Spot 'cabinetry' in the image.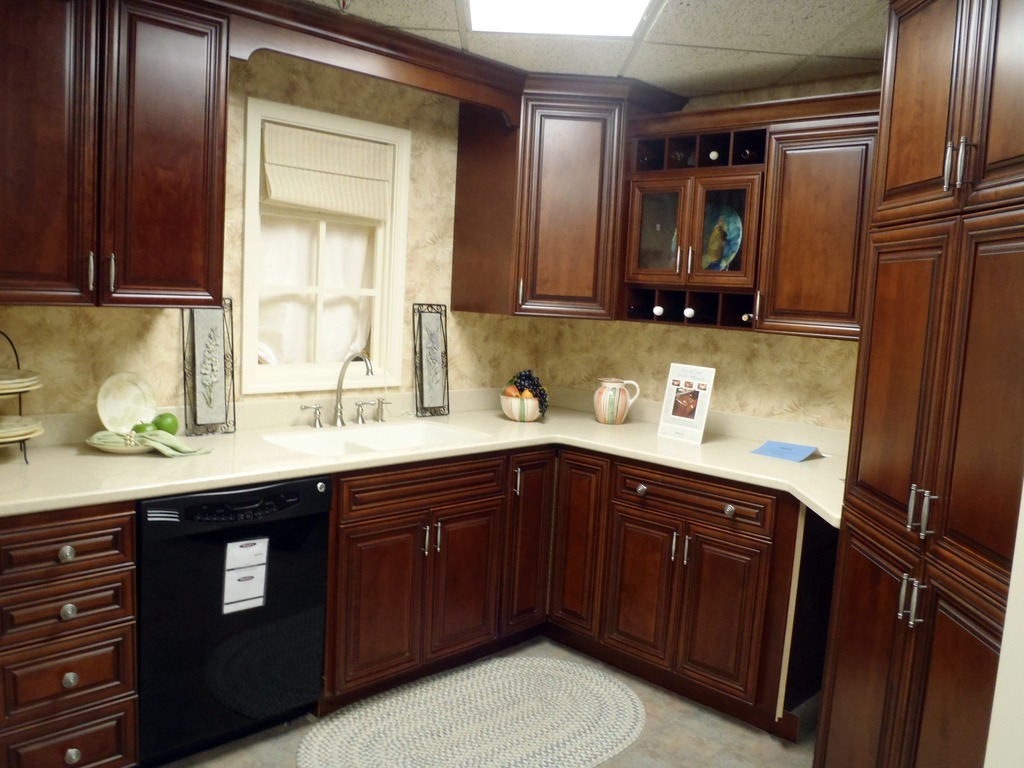
'cabinetry' found at {"left": 0, "top": 0, "right": 227, "bottom": 306}.
